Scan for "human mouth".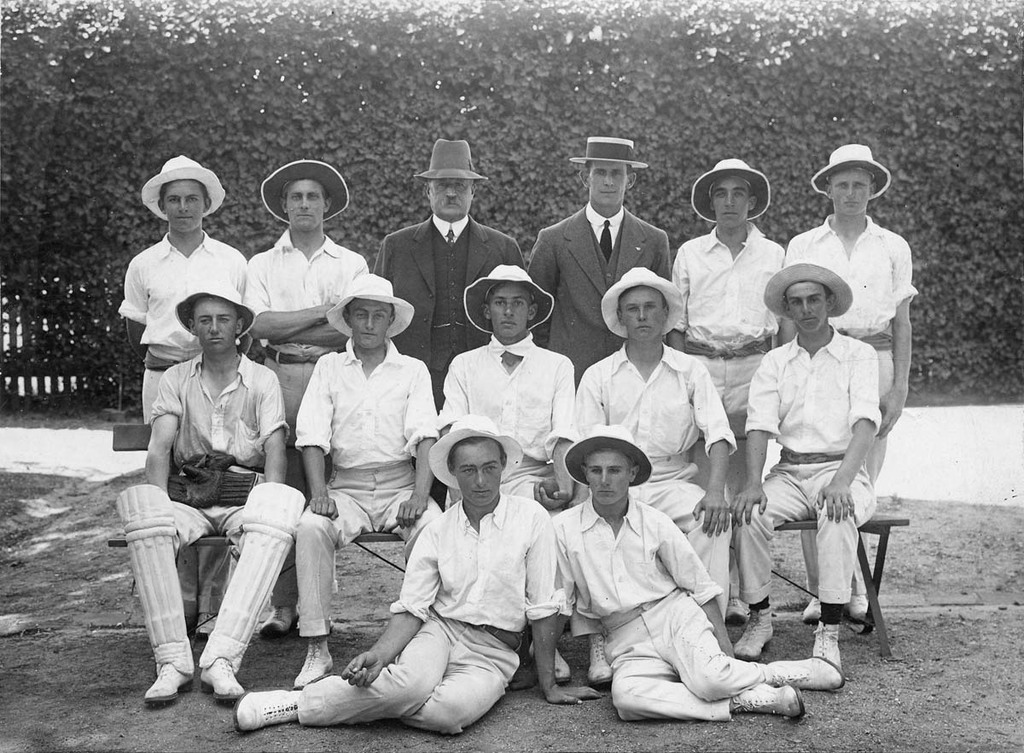
Scan result: [left=472, top=487, right=494, bottom=497].
